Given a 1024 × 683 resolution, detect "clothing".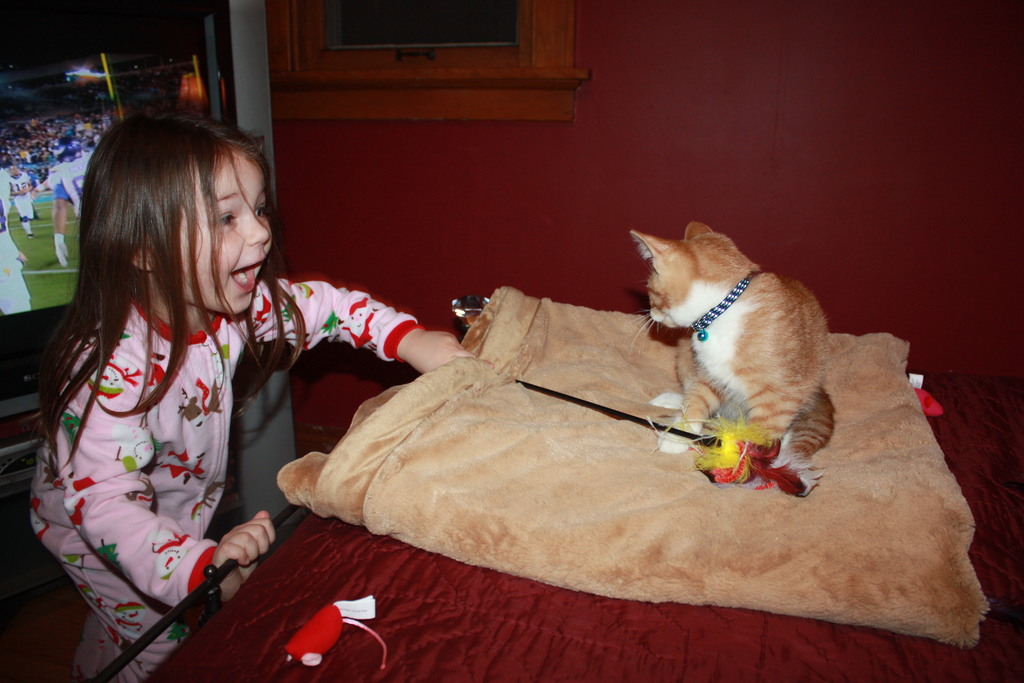
crop(19, 221, 304, 630).
